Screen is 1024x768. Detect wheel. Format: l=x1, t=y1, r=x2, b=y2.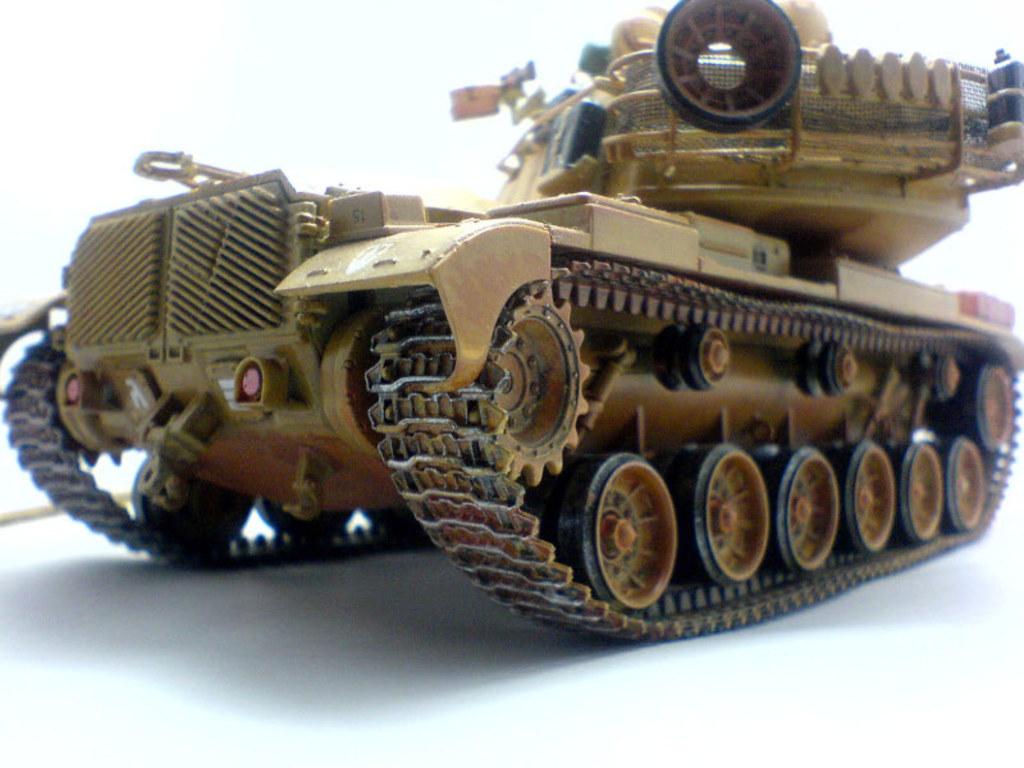
l=970, t=346, r=1014, b=444.
